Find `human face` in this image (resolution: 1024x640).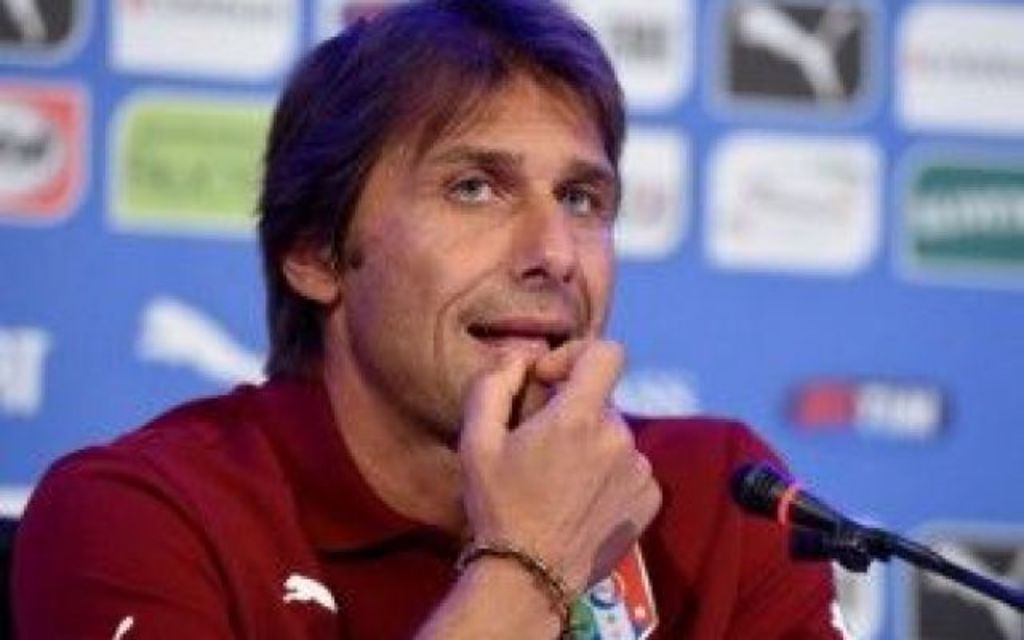
<box>347,96,616,429</box>.
